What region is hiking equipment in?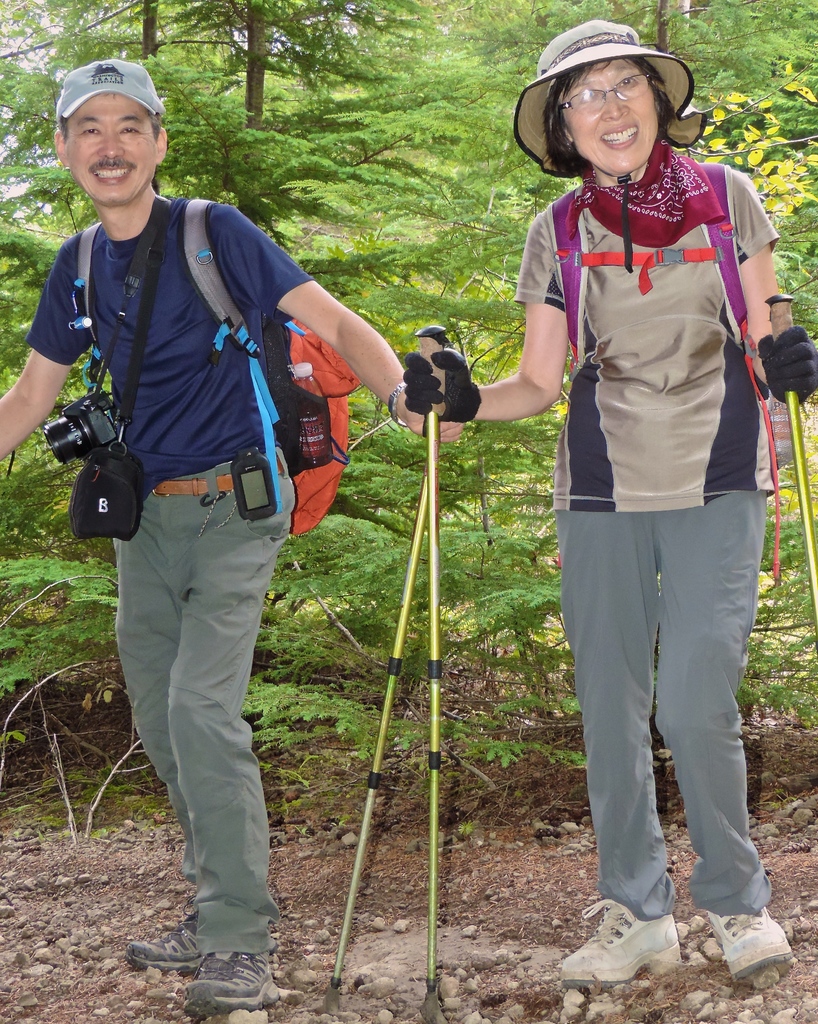
<region>72, 195, 366, 541</region>.
